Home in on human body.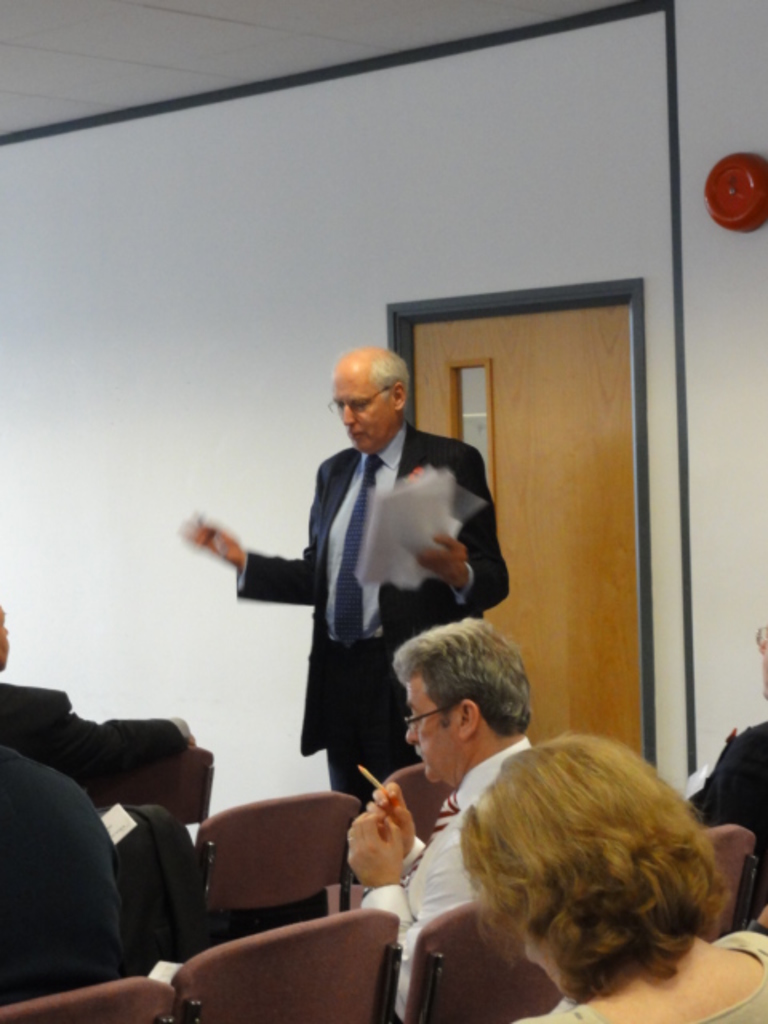
Homed in at 216, 330, 504, 877.
